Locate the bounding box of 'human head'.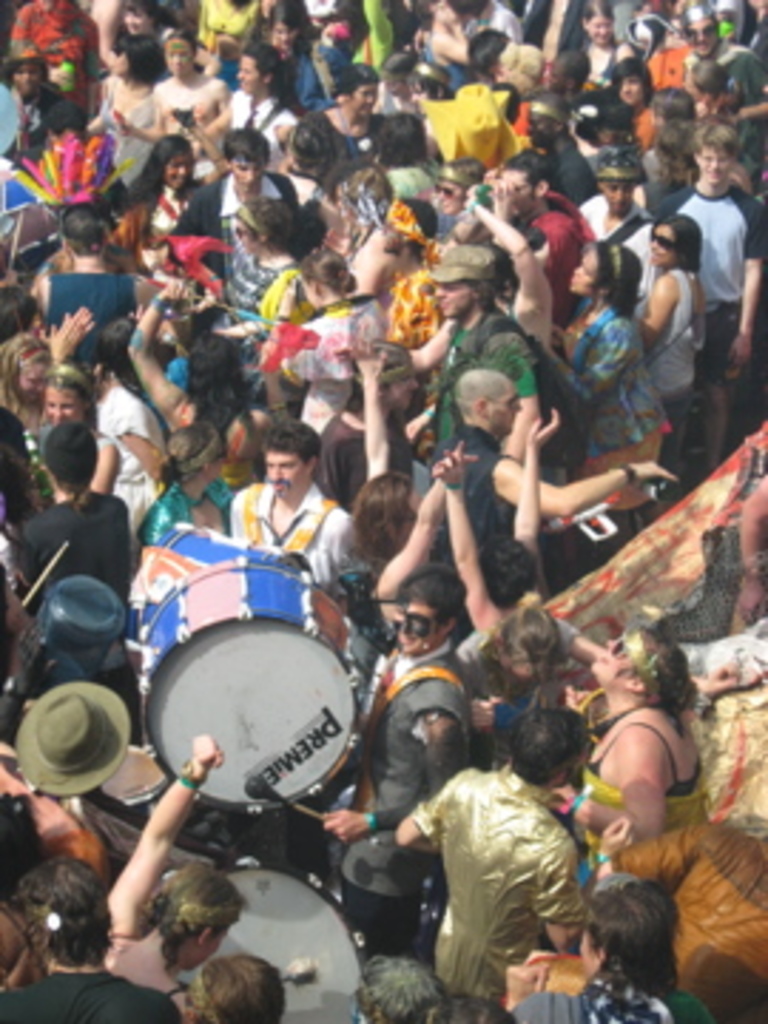
Bounding box: {"left": 515, "top": 91, "right": 572, "bottom": 148}.
